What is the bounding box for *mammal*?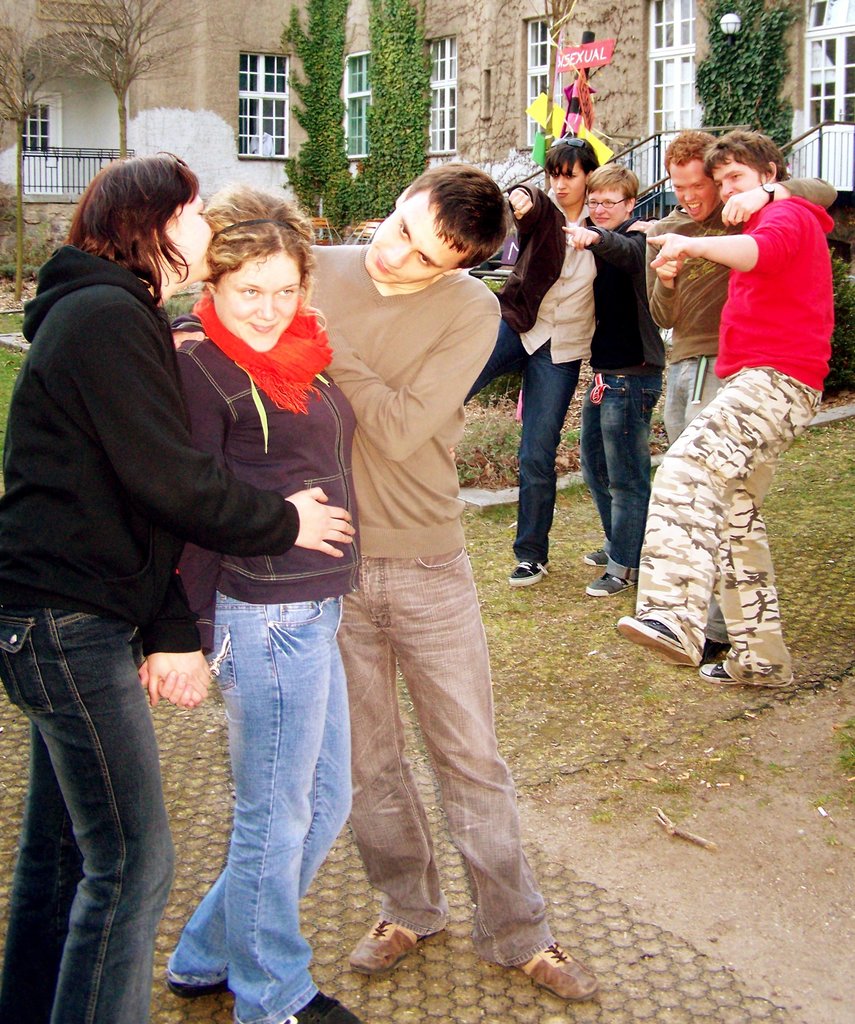
(x1=176, y1=161, x2=597, y2=1002).
